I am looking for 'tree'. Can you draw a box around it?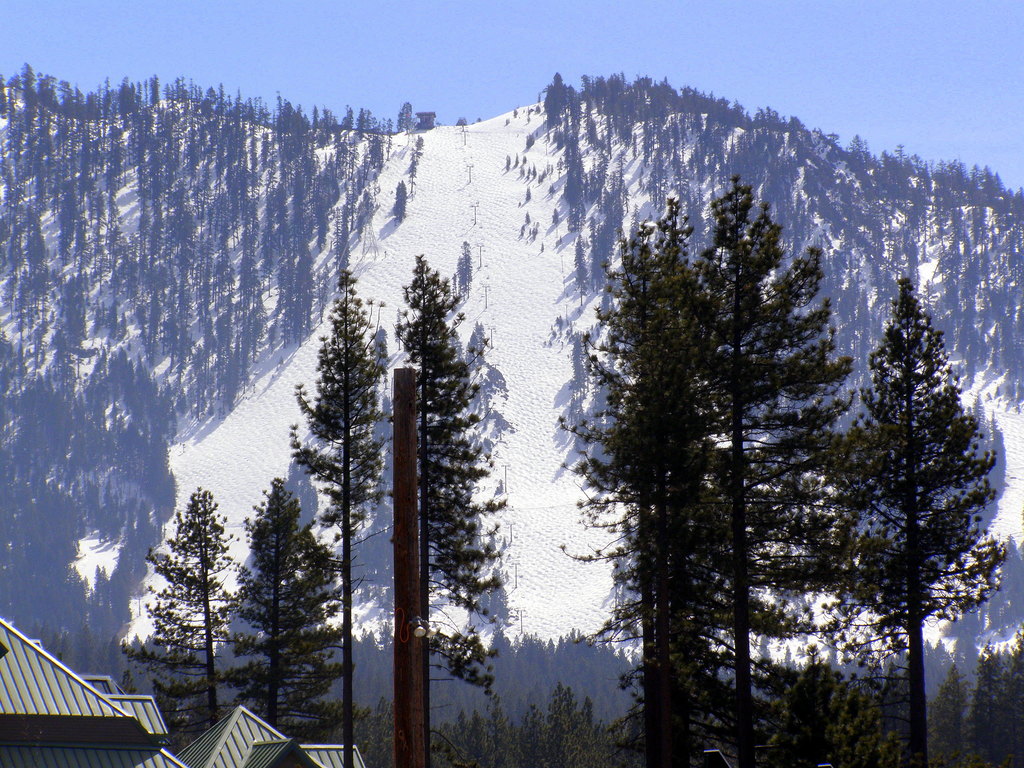
Sure, the bounding box is <bbox>586, 204, 742, 758</bbox>.
